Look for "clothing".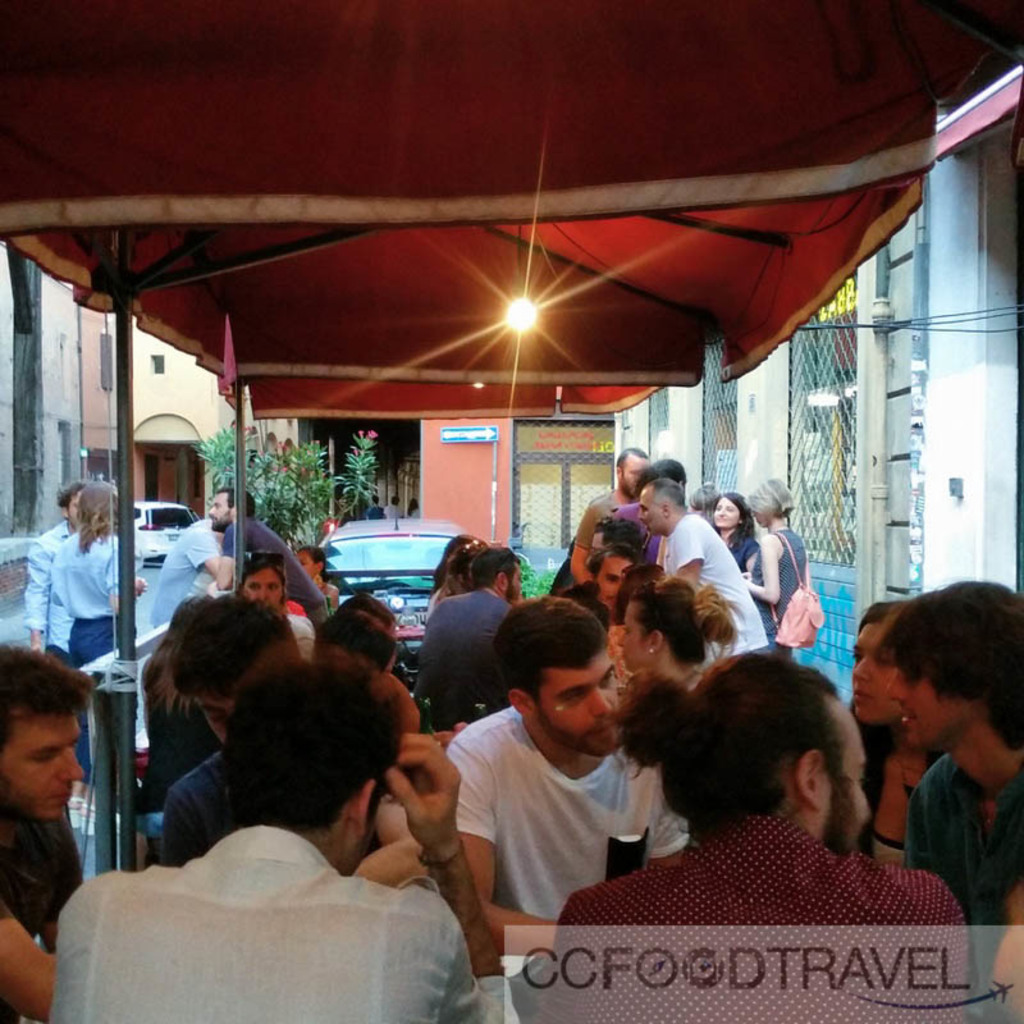
Found: rect(851, 712, 942, 884).
